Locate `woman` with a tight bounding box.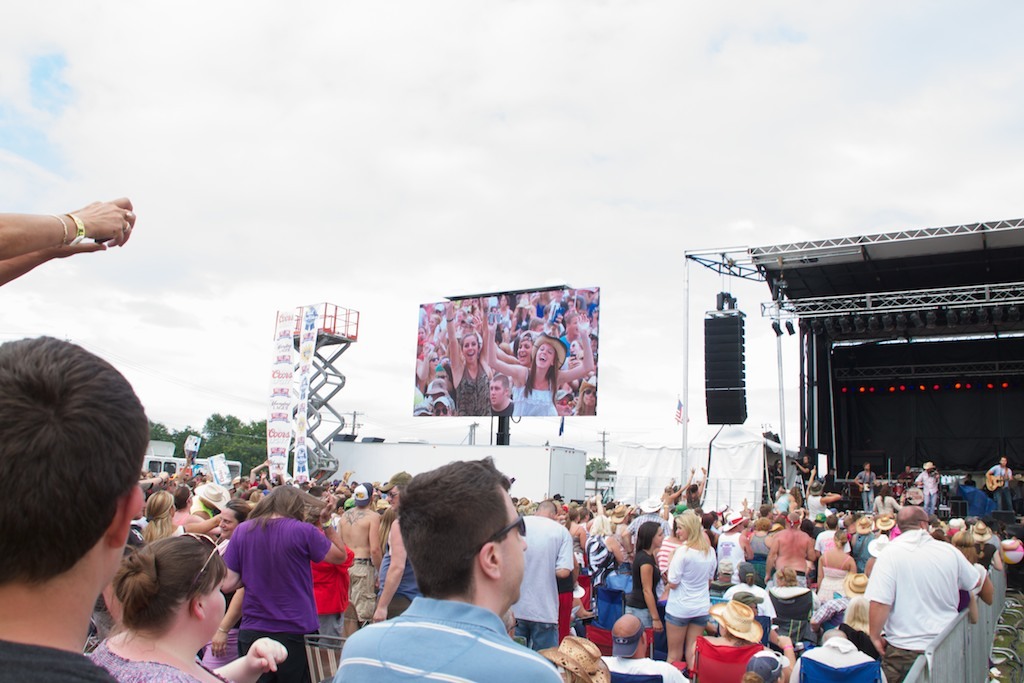
92, 525, 287, 682.
